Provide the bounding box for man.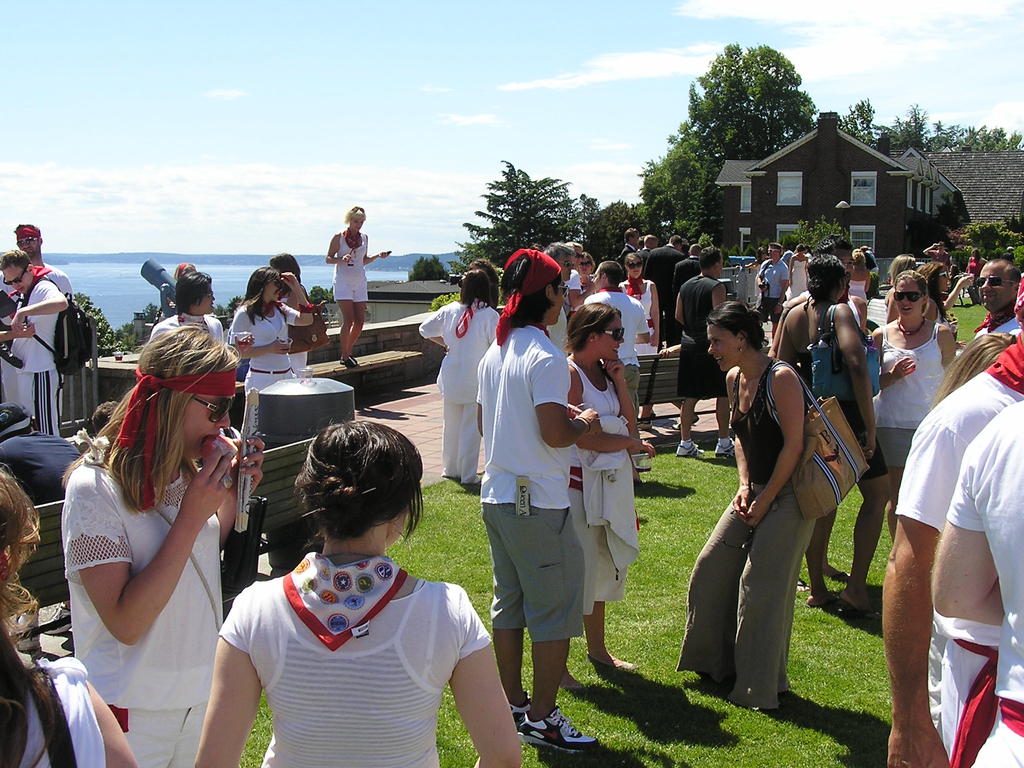
detection(143, 271, 244, 357).
